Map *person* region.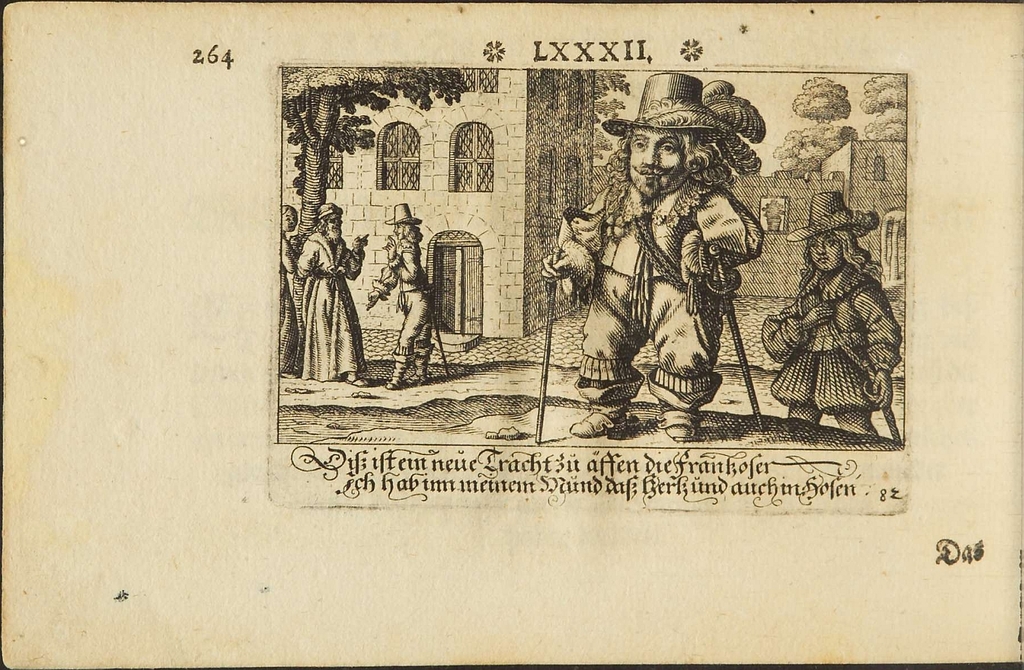
Mapped to {"x1": 278, "y1": 192, "x2": 297, "y2": 370}.
